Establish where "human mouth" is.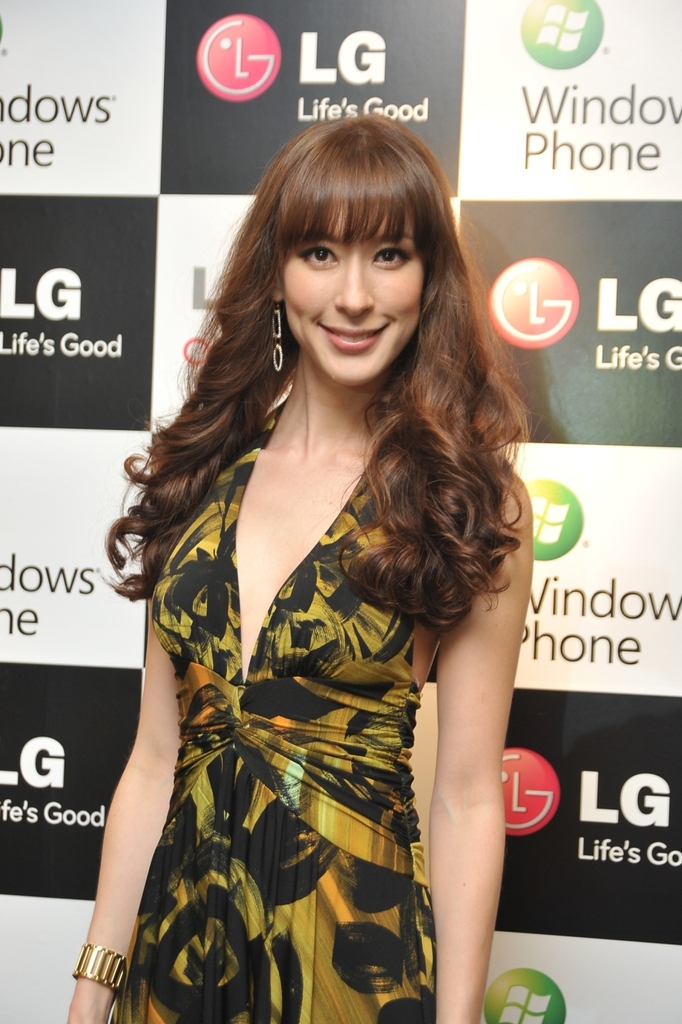
Established at 326,318,389,354.
